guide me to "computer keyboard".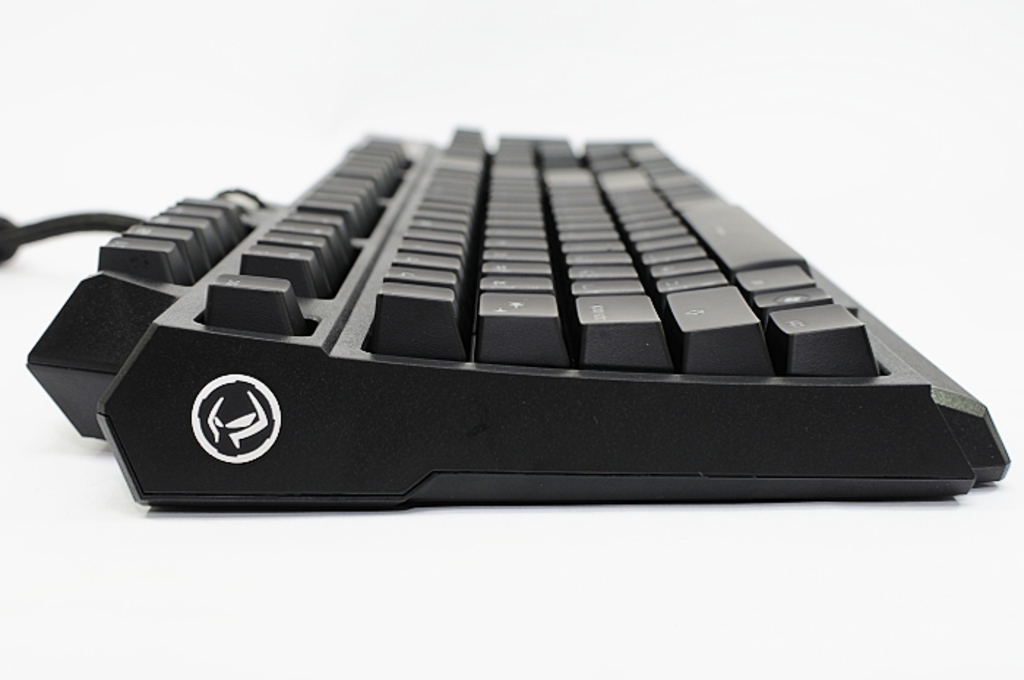
Guidance: 0, 130, 1009, 509.
